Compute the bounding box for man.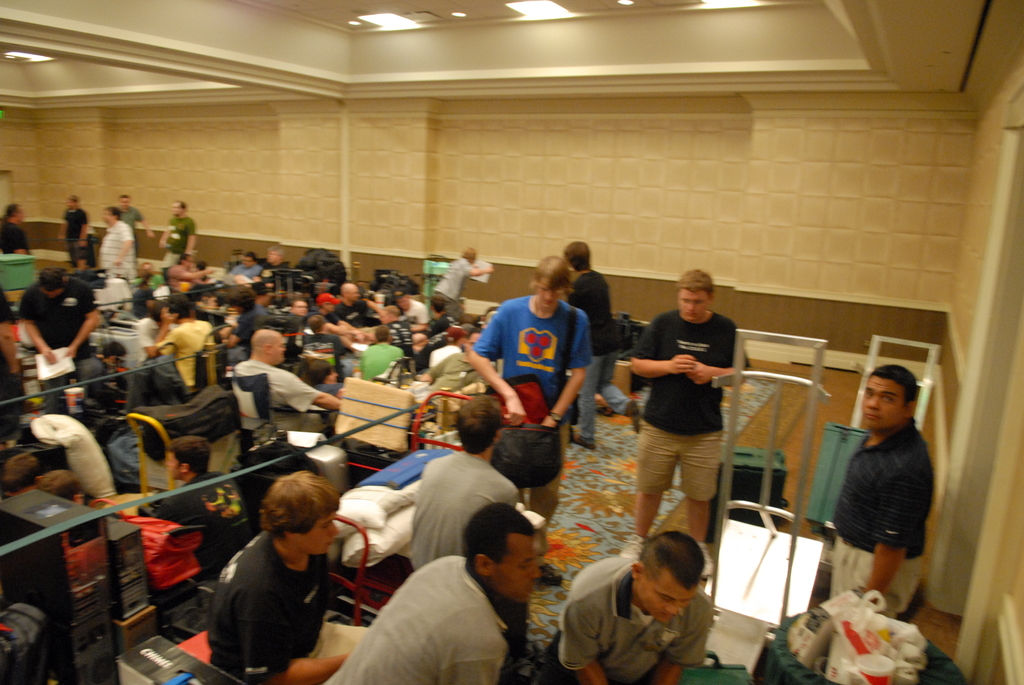
(470,258,594,526).
